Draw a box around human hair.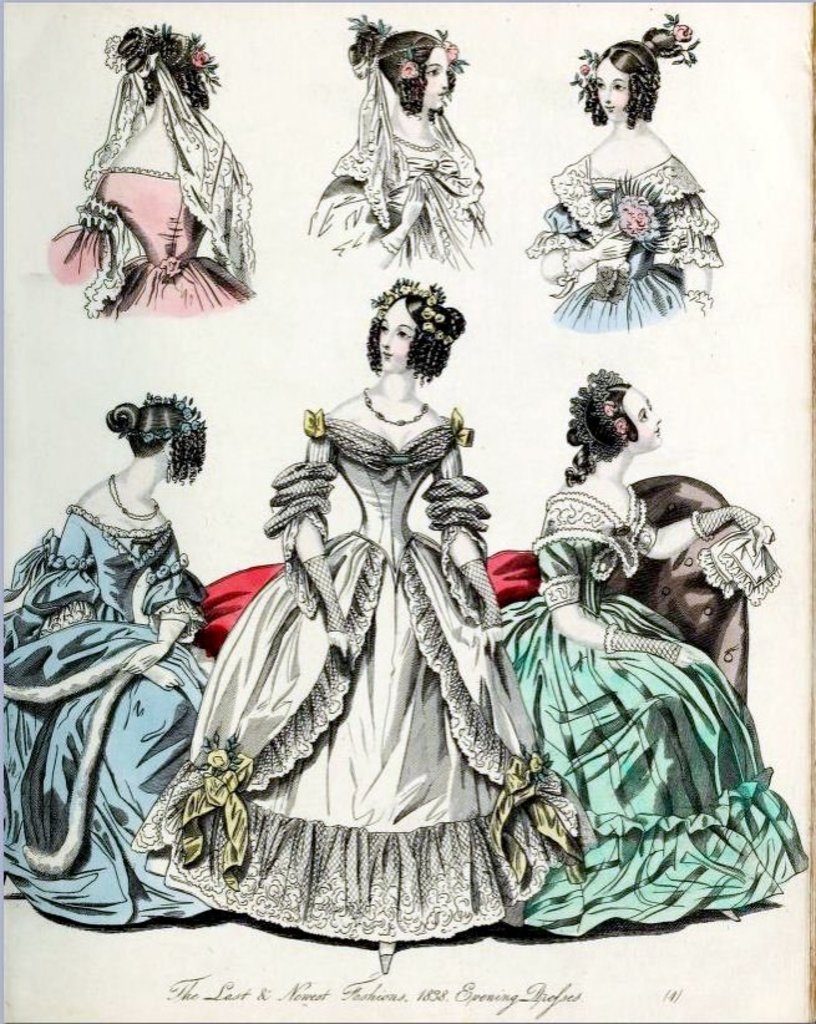
rect(566, 377, 640, 491).
